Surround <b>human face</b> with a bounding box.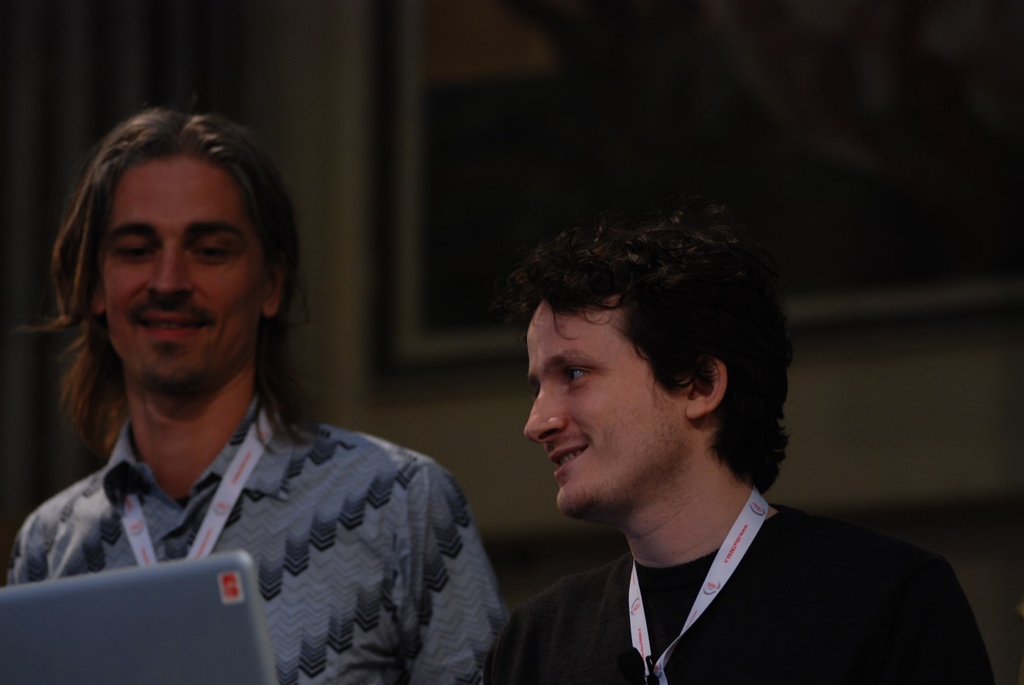
bbox(524, 310, 693, 513).
